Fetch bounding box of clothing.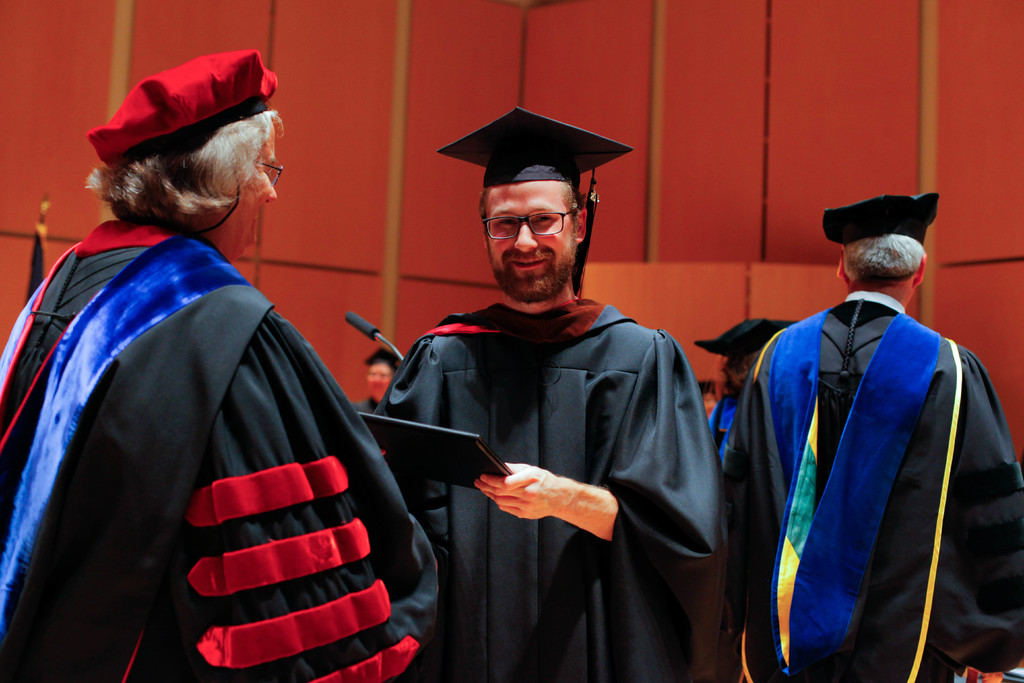
Bbox: x1=716, y1=397, x2=736, y2=682.
